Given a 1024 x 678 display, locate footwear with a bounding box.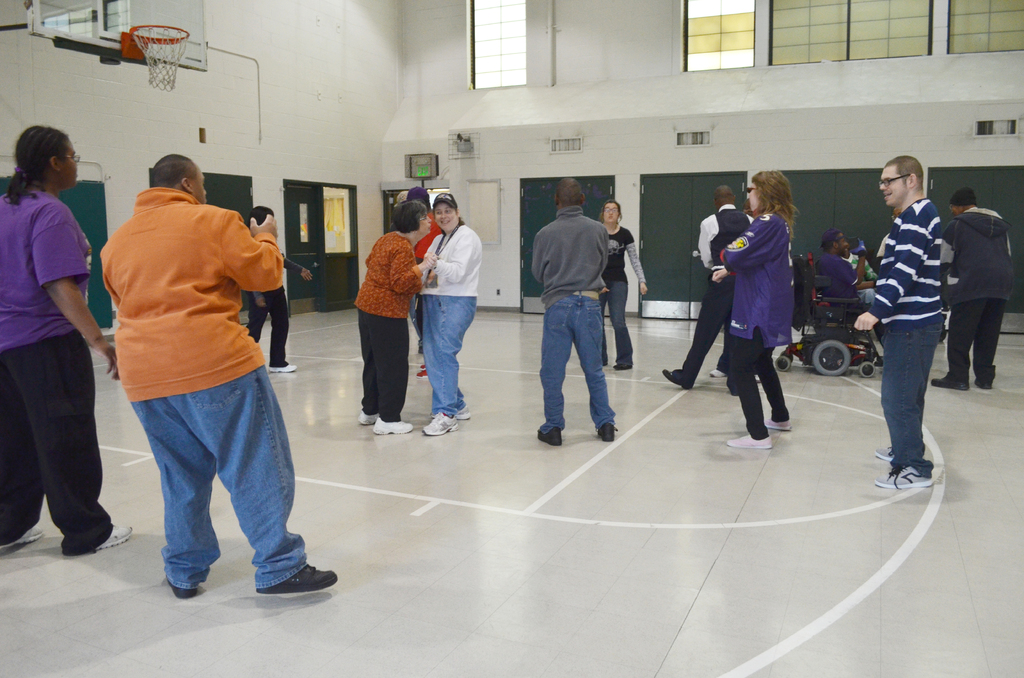
Located: 708:370:724:375.
